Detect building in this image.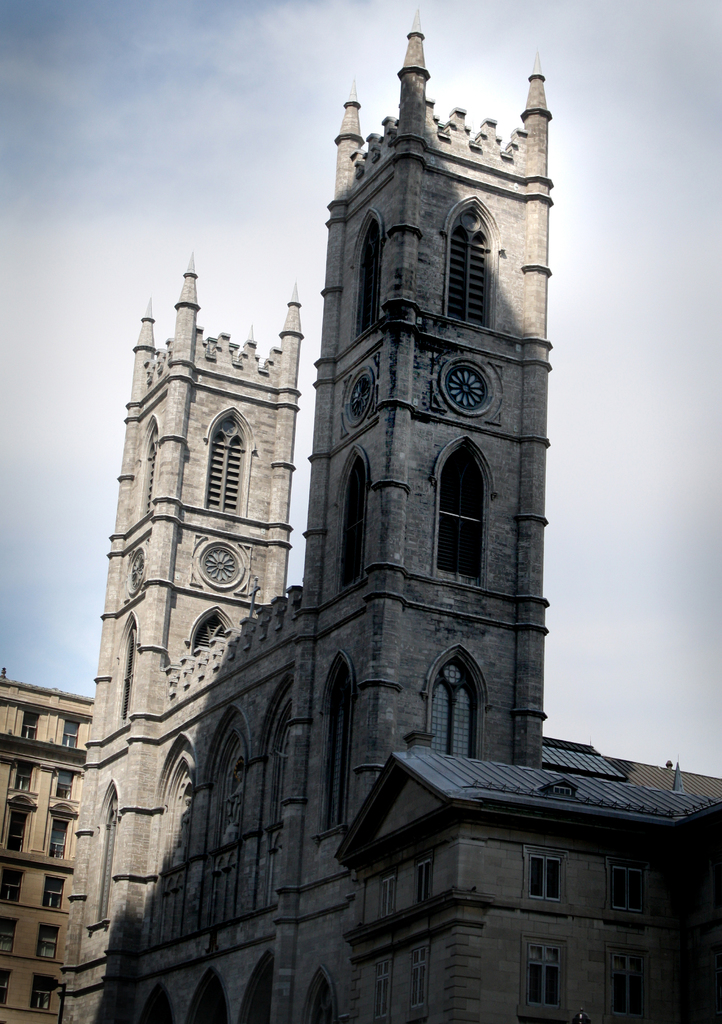
Detection: 0/12/721/1023.
